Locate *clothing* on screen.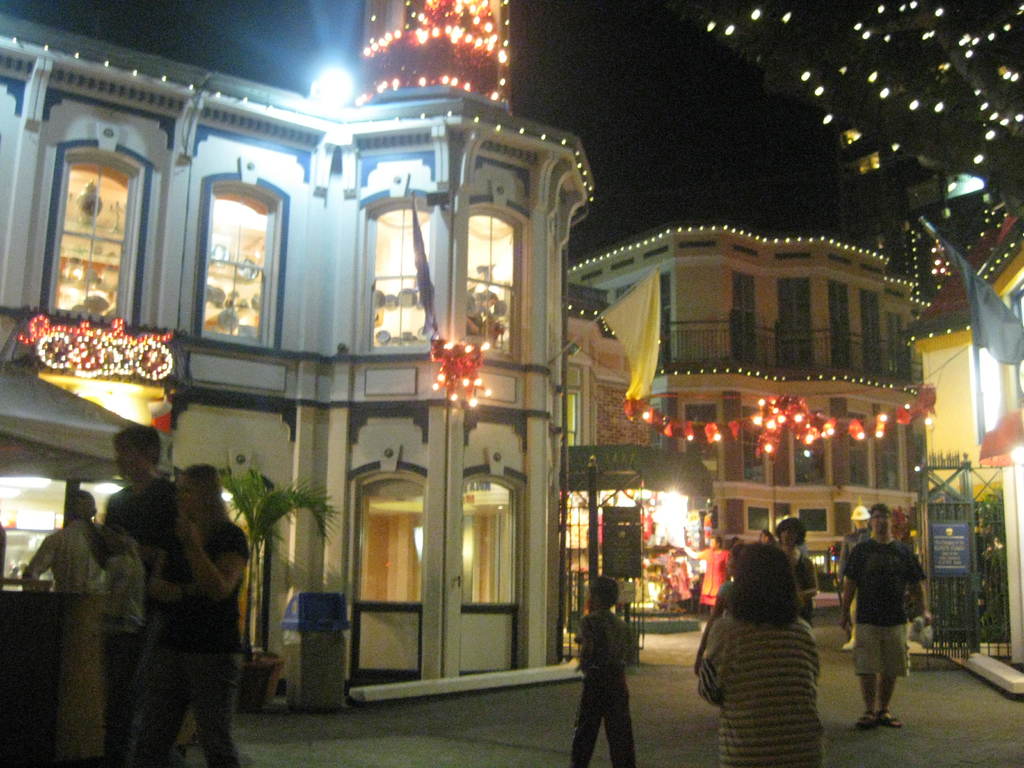
On screen at [left=696, top=614, right=828, bottom=767].
